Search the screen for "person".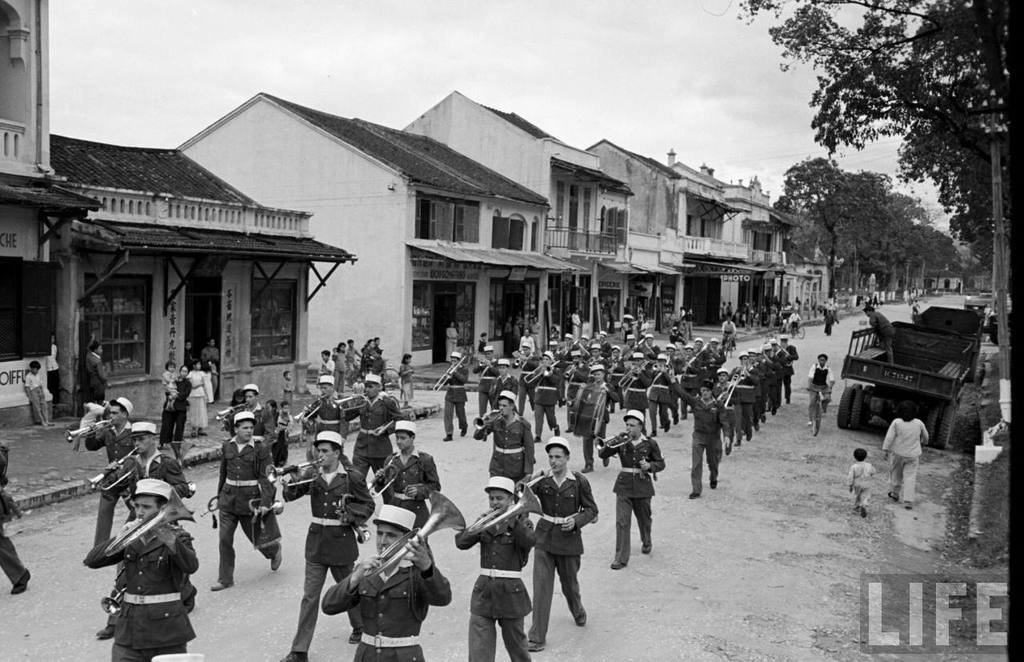
Found at x1=470 y1=387 x2=537 y2=491.
